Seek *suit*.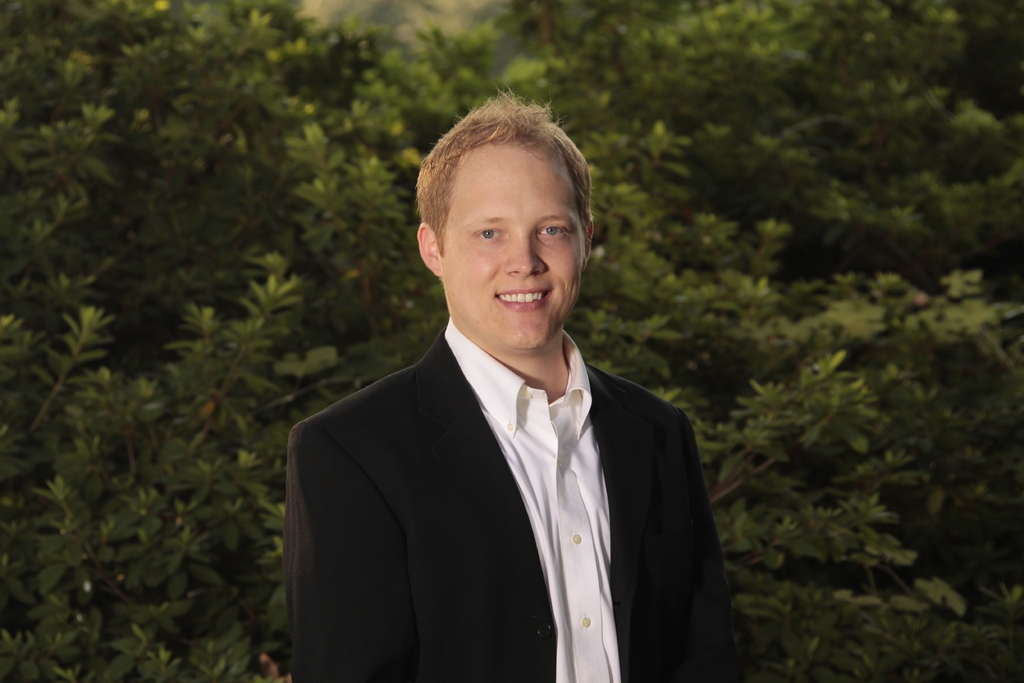
{"x1": 277, "y1": 222, "x2": 733, "y2": 676}.
